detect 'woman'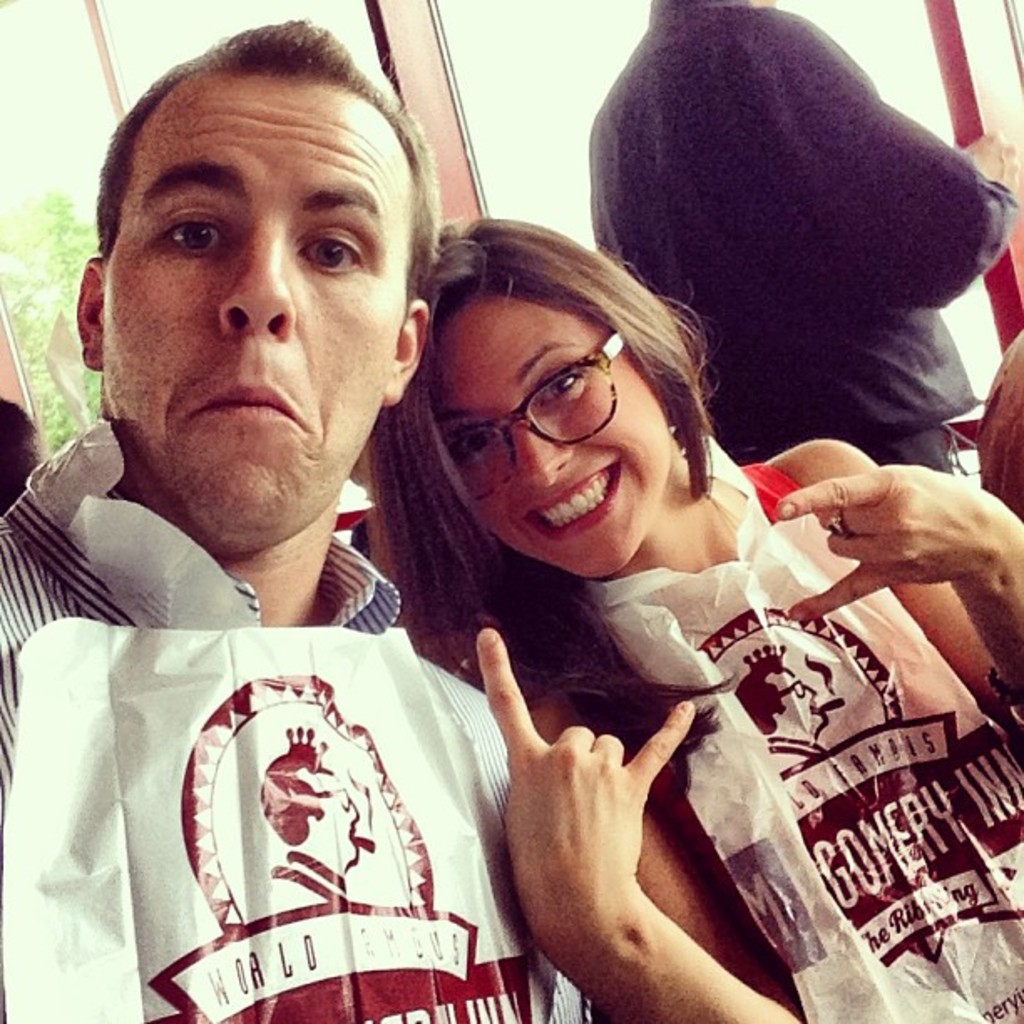
[340, 206, 1022, 1022]
